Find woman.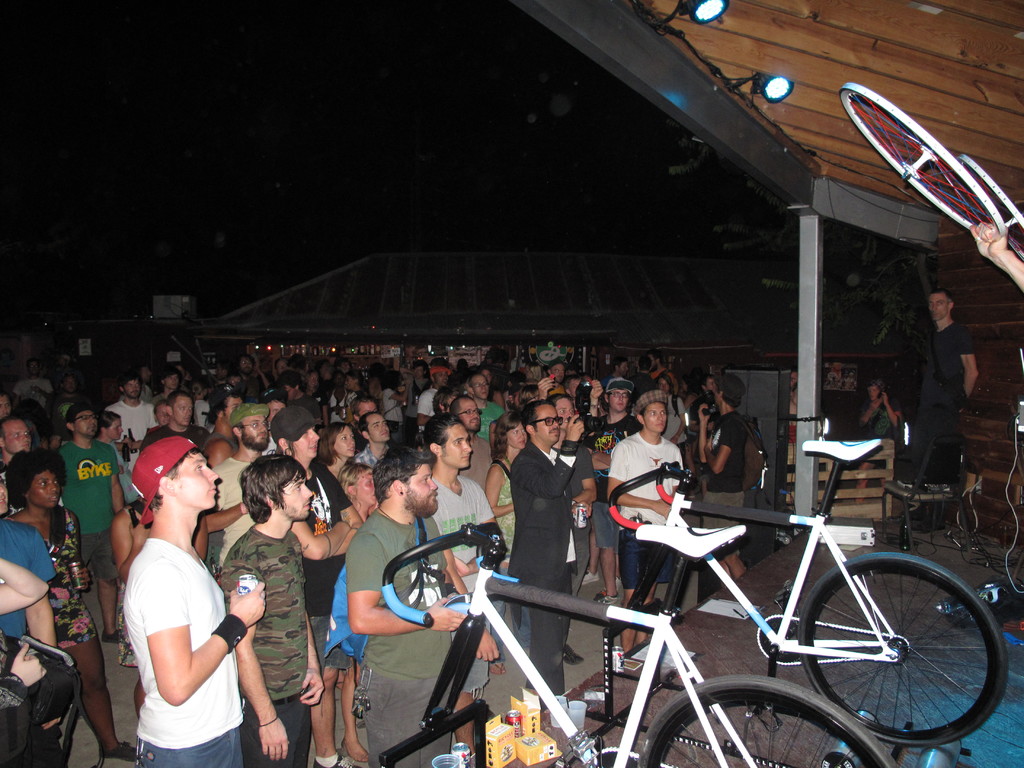
[317, 463, 378, 764].
